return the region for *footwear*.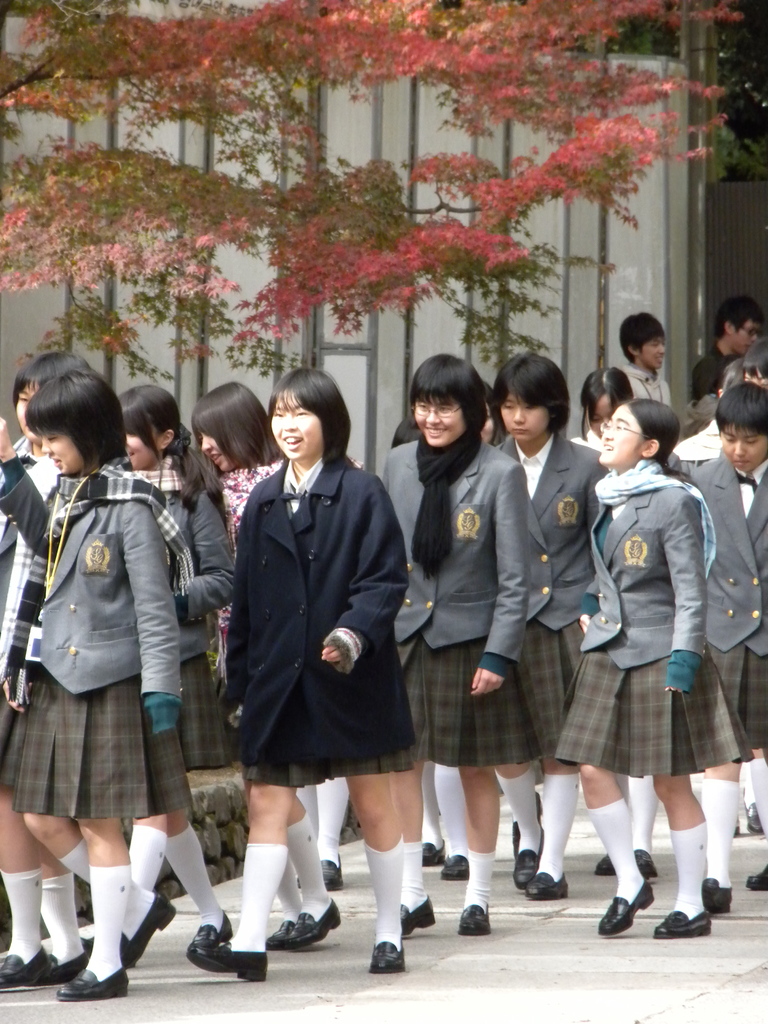
43/950/92/986.
